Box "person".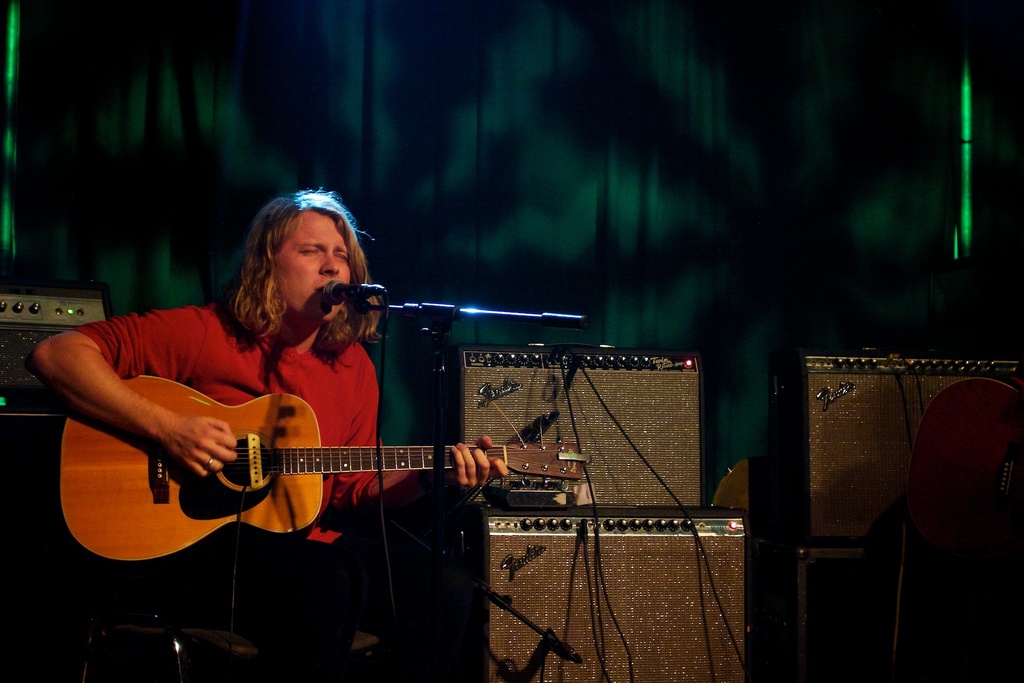
bbox(30, 186, 516, 682).
